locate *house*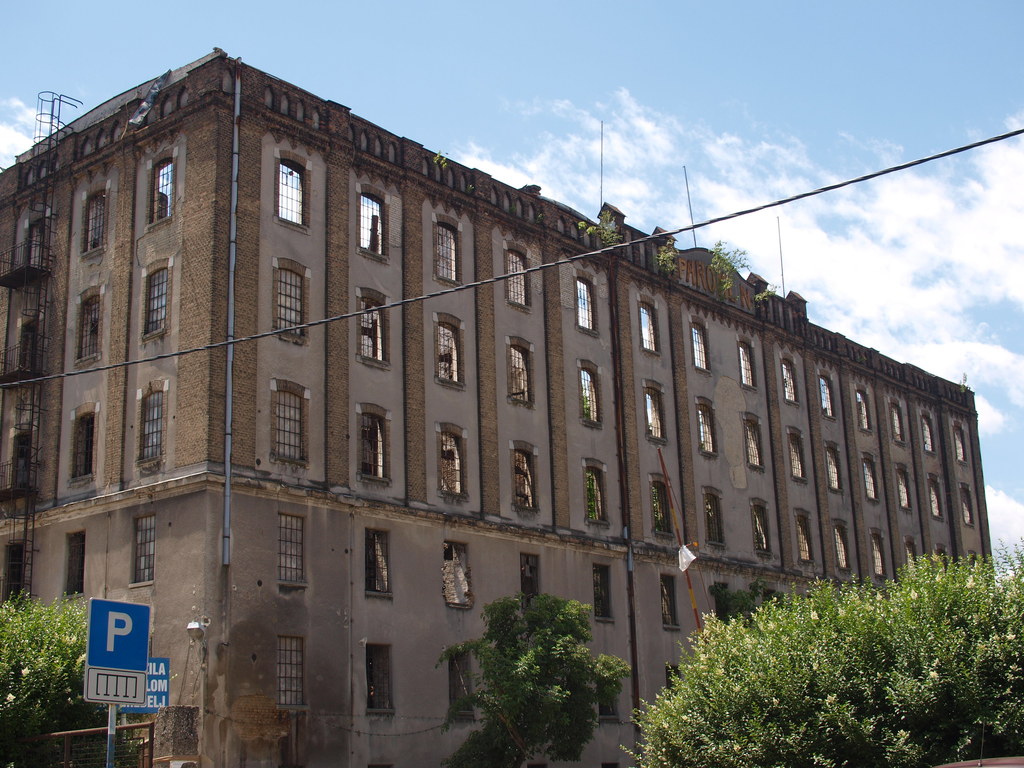
{"left": 221, "top": 129, "right": 636, "bottom": 766}
